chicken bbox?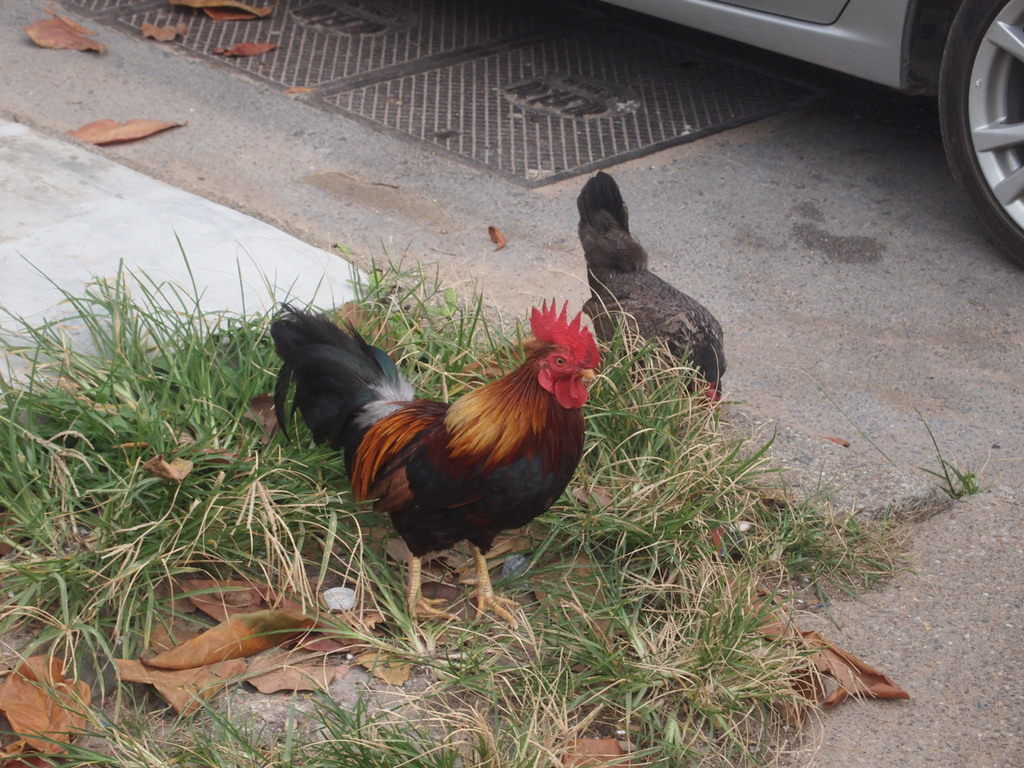
bbox=(576, 168, 729, 413)
